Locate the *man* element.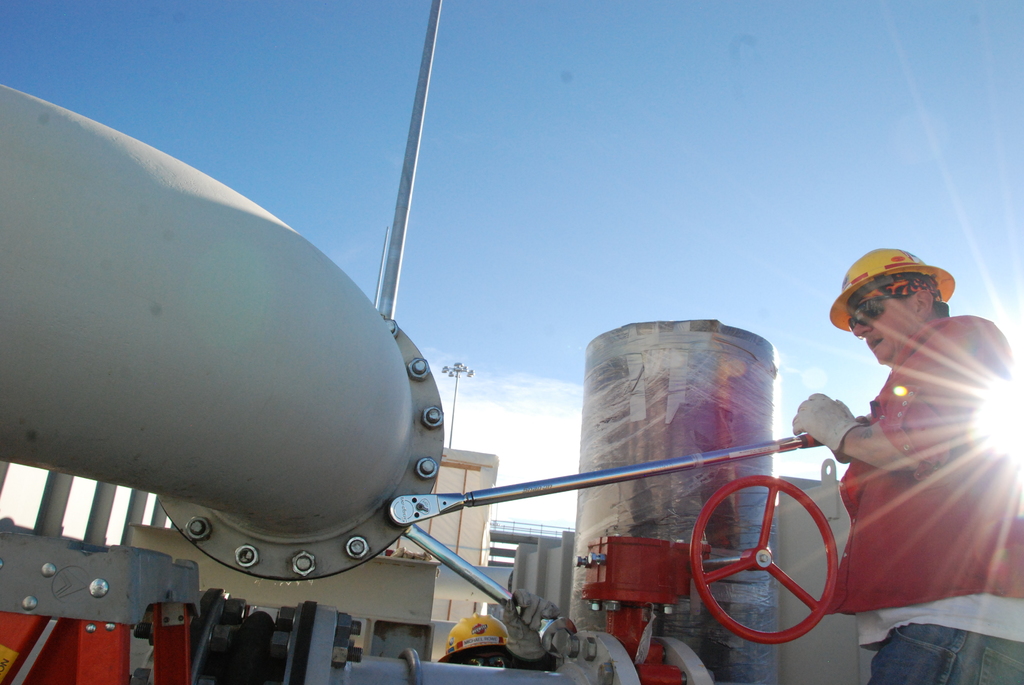
Element bbox: <box>786,242,1014,673</box>.
